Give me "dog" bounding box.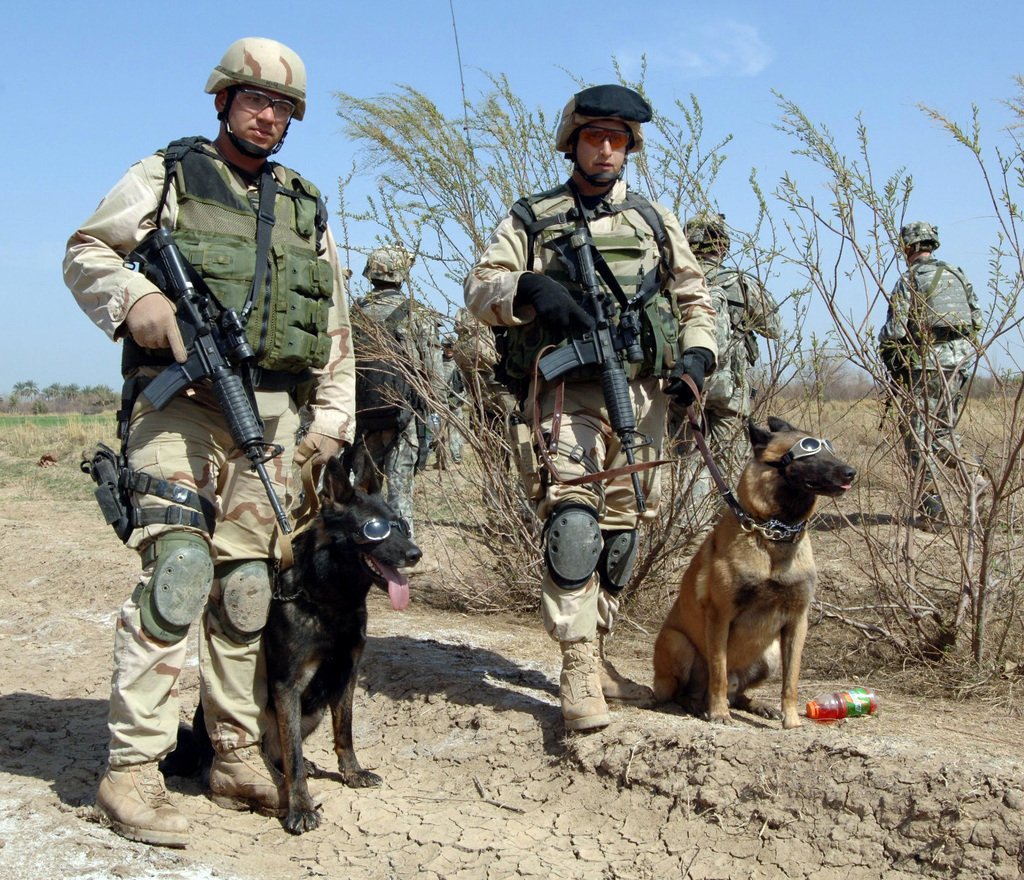
detection(156, 449, 423, 837).
